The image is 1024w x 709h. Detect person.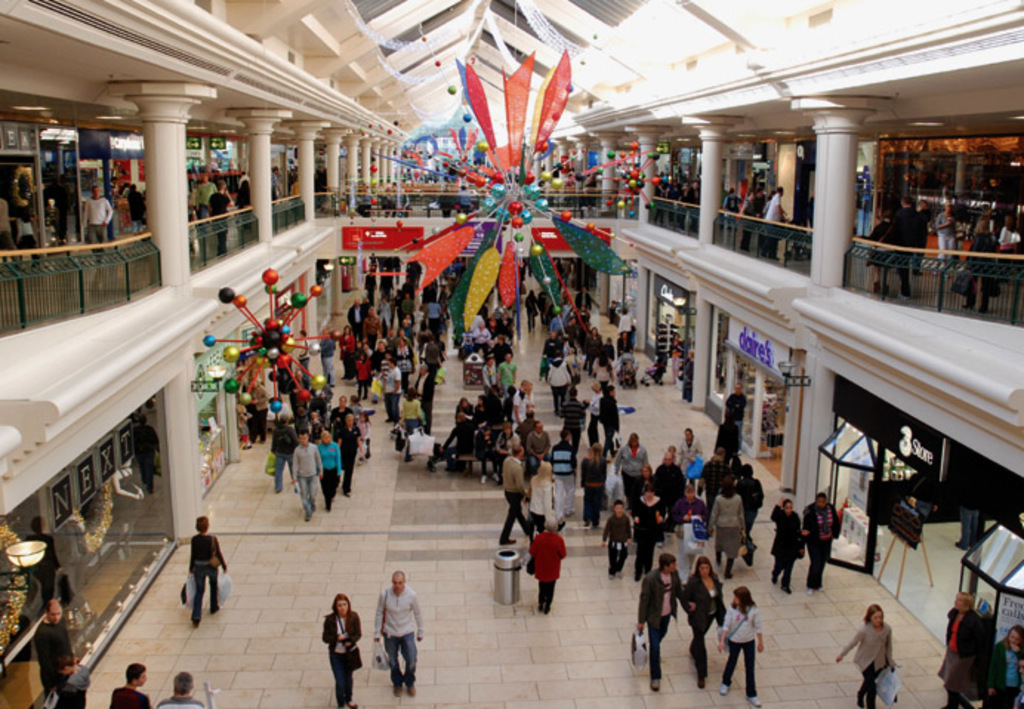
Detection: [941,591,986,708].
